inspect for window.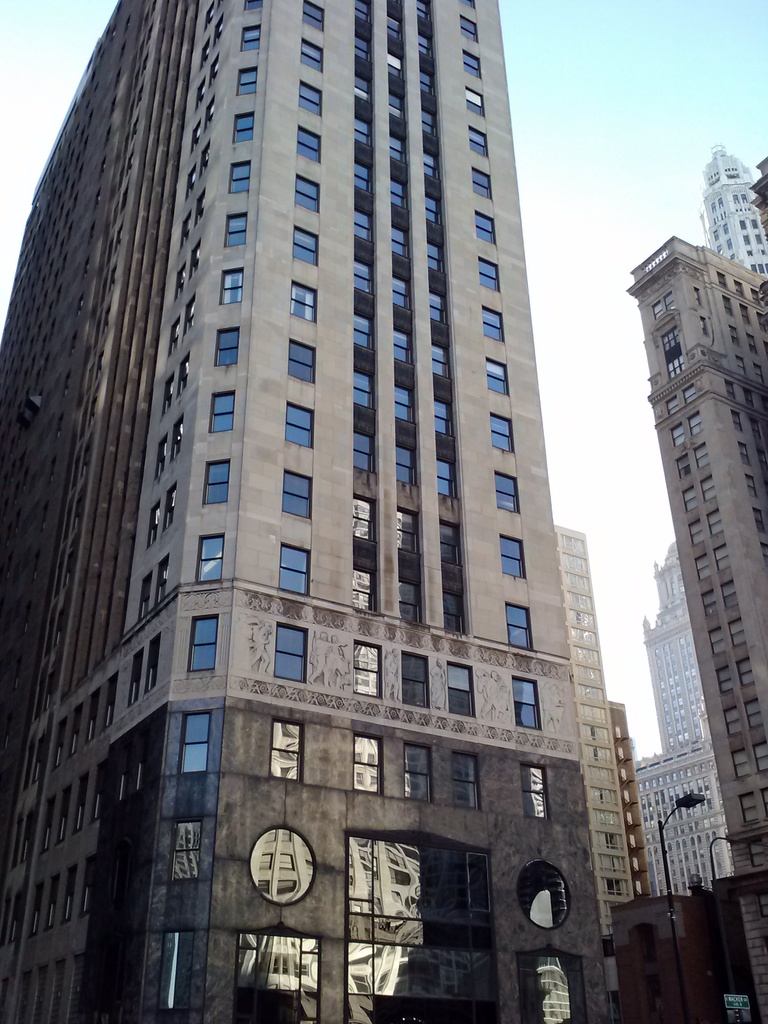
Inspection: (x1=221, y1=267, x2=242, y2=304).
